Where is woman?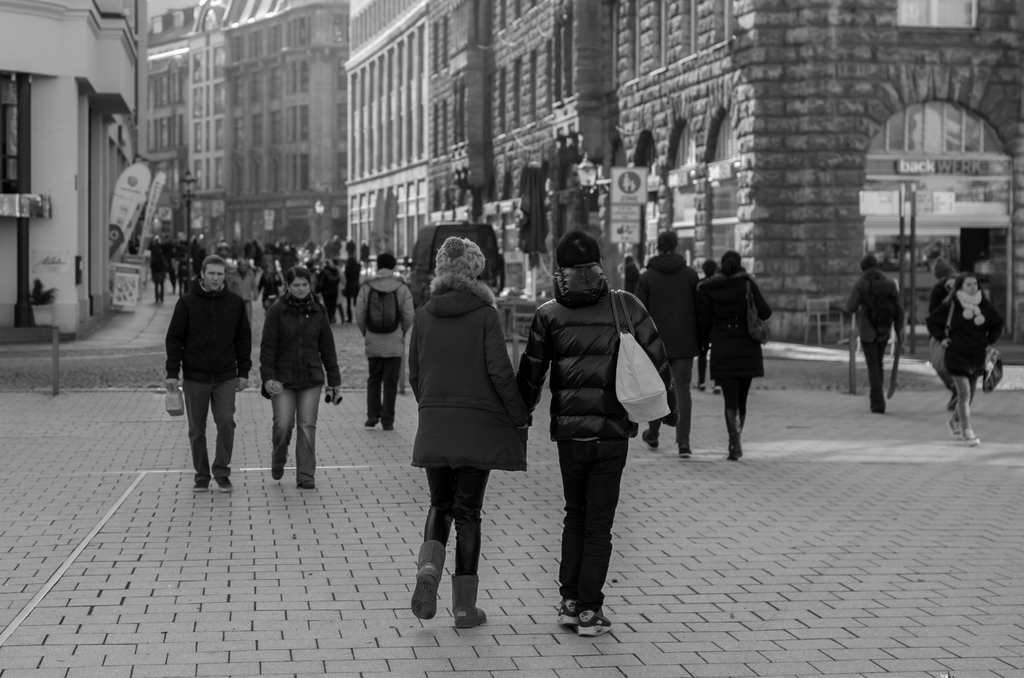
l=344, t=255, r=362, b=324.
